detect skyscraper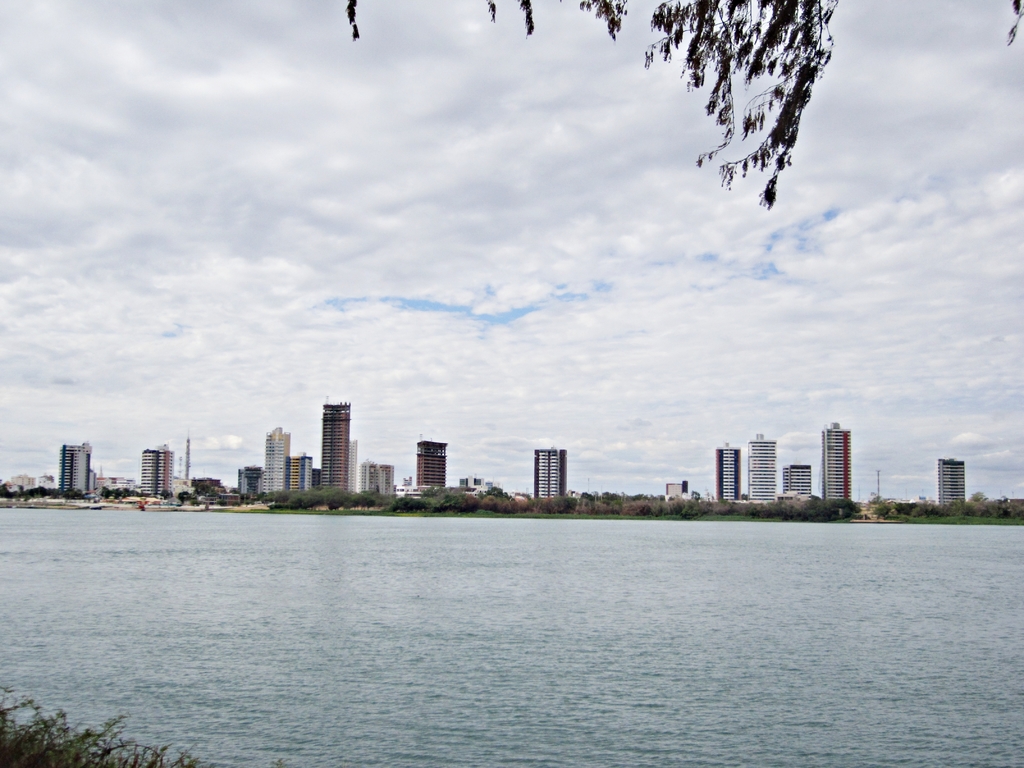
(263, 424, 296, 503)
